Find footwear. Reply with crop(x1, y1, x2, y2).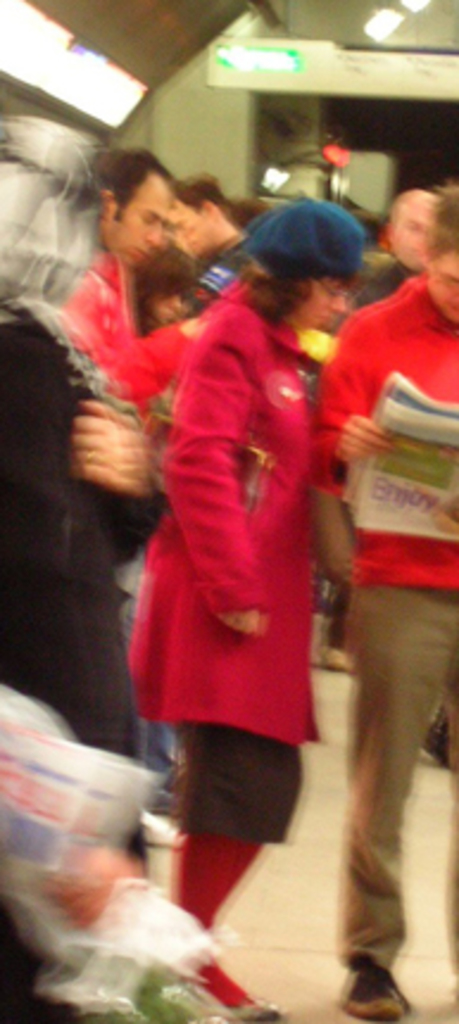
crop(333, 955, 404, 1019).
